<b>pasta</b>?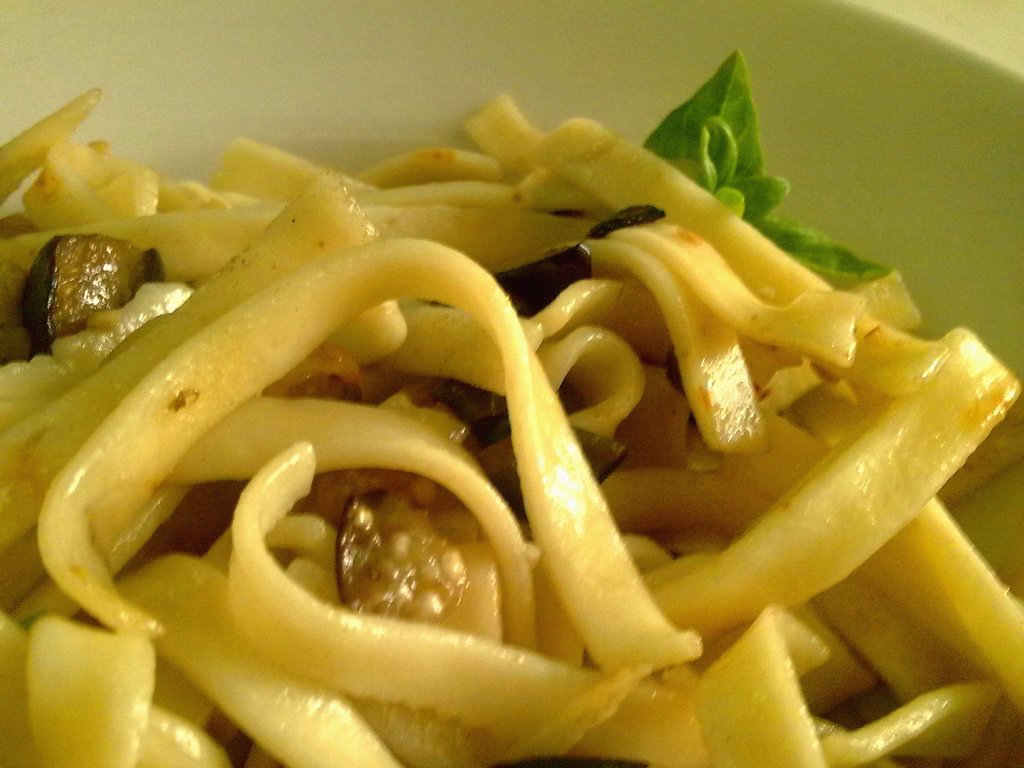
{"left": 0, "top": 85, "right": 1023, "bottom": 767}
